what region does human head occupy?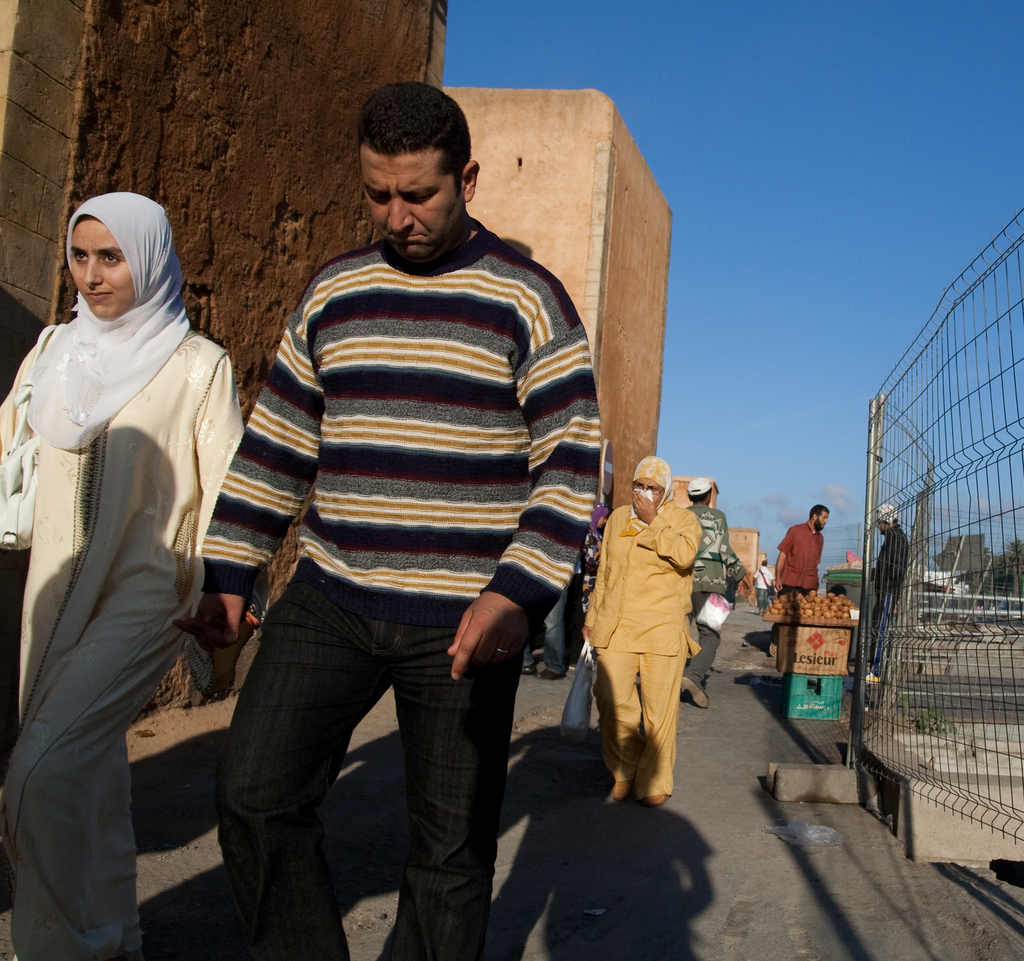
<bbox>54, 184, 189, 335</bbox>.
